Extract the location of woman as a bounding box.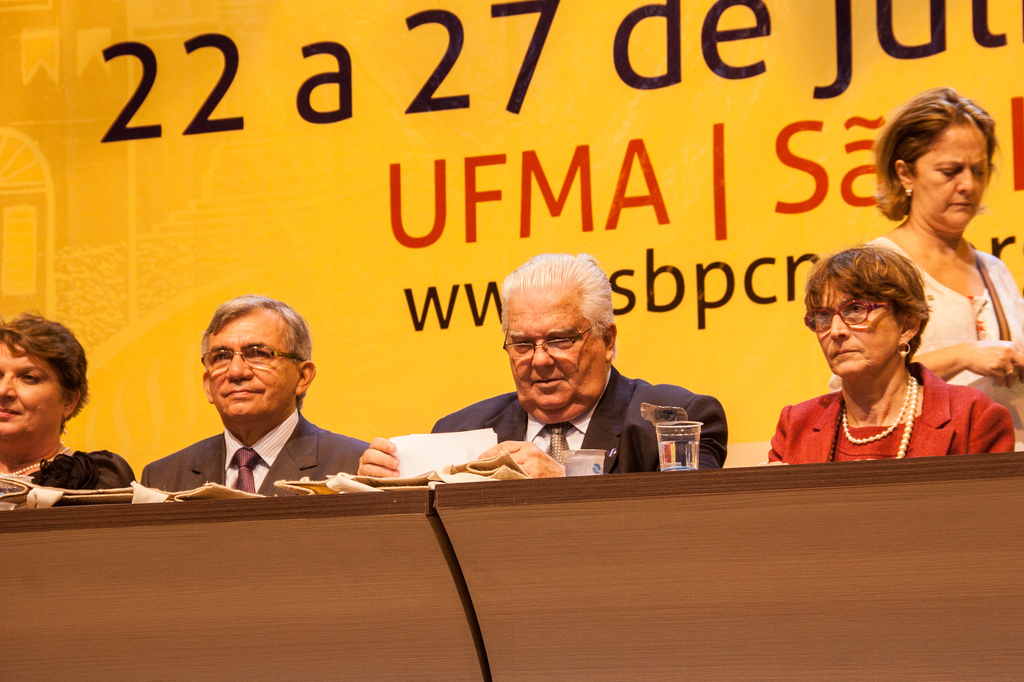
<box>0,309,138,500</box>.
